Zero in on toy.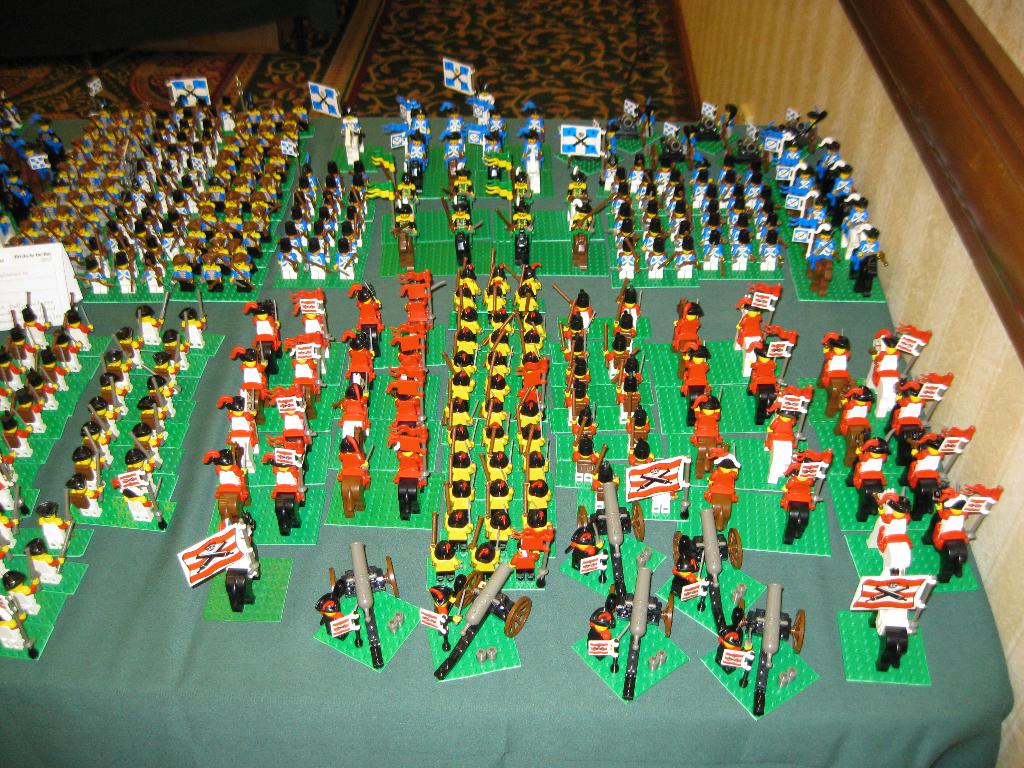
Zeroed in: [x1=0, y1=598, x2=42, y2=666].
